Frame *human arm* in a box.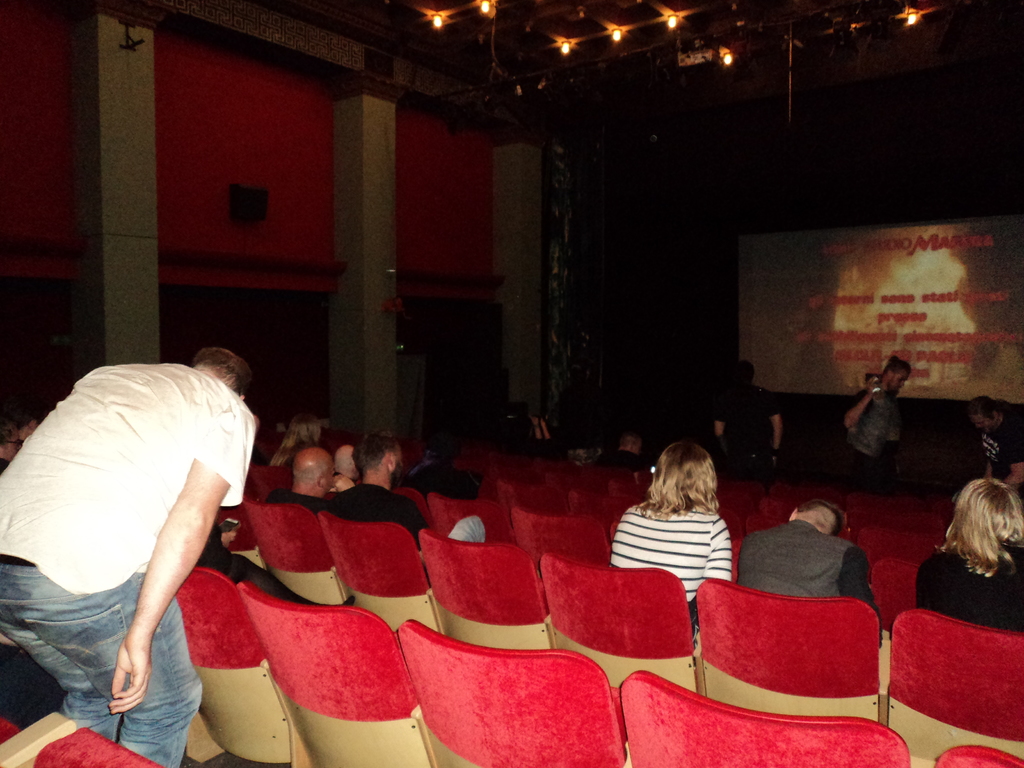
region(700, 516, 729, 575).
